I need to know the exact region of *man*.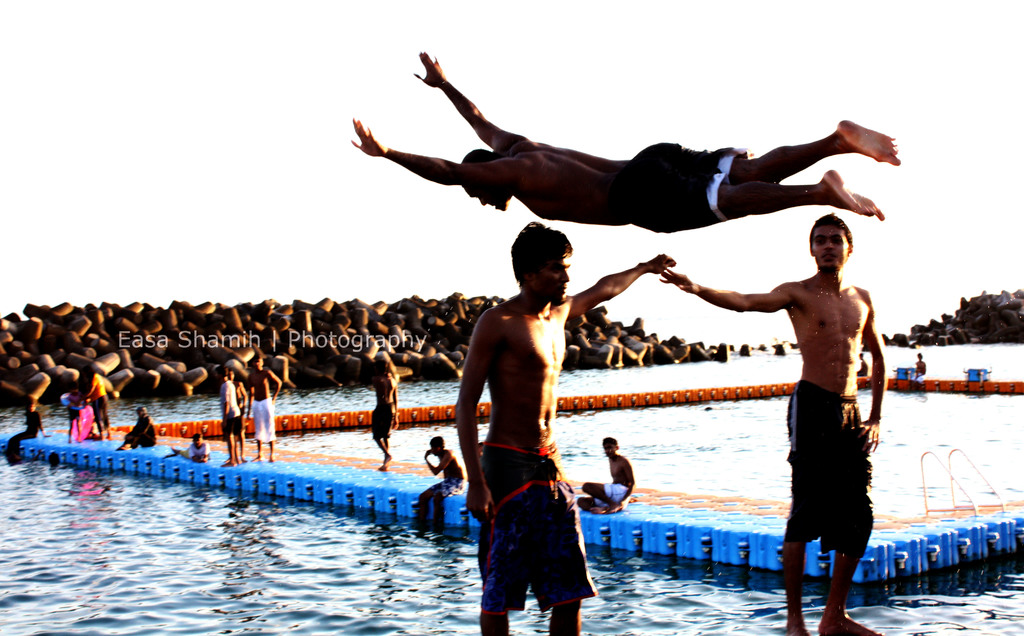
Region: bbox=(244, 357, 280, 461).
